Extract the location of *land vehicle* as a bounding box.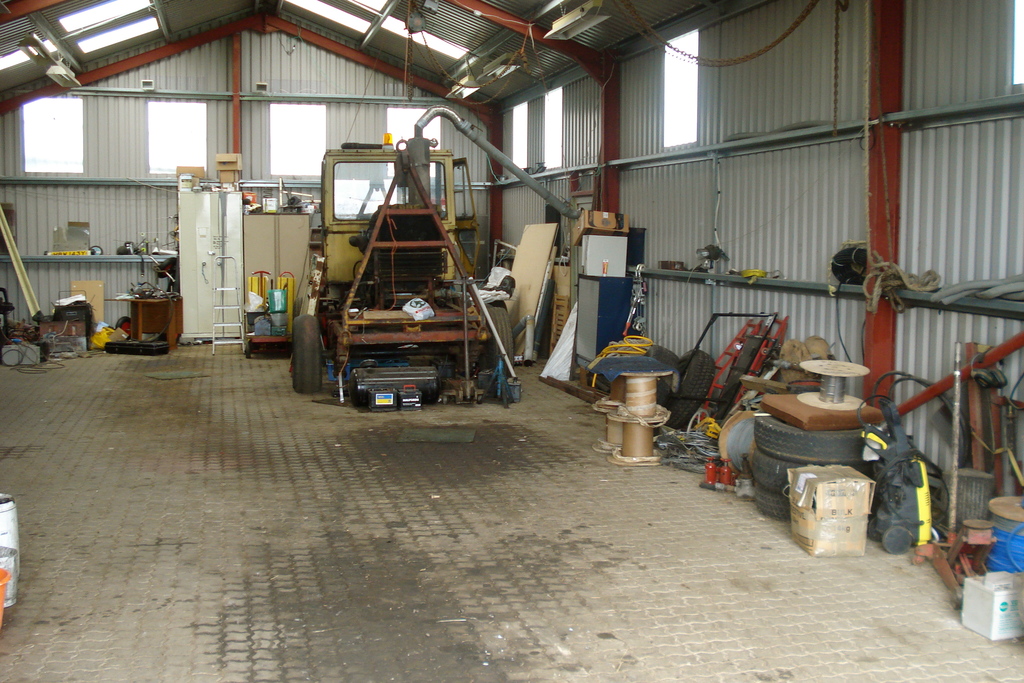
(291,147,513,393).
